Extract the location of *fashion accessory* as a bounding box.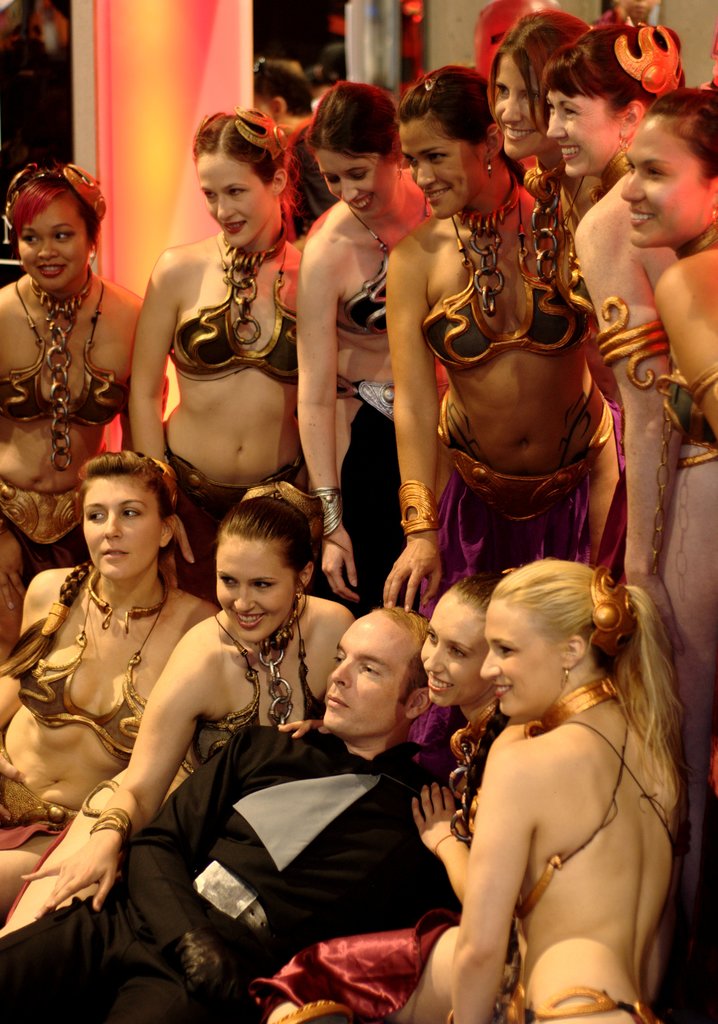
l=241, t=478, r=316, b=518.
